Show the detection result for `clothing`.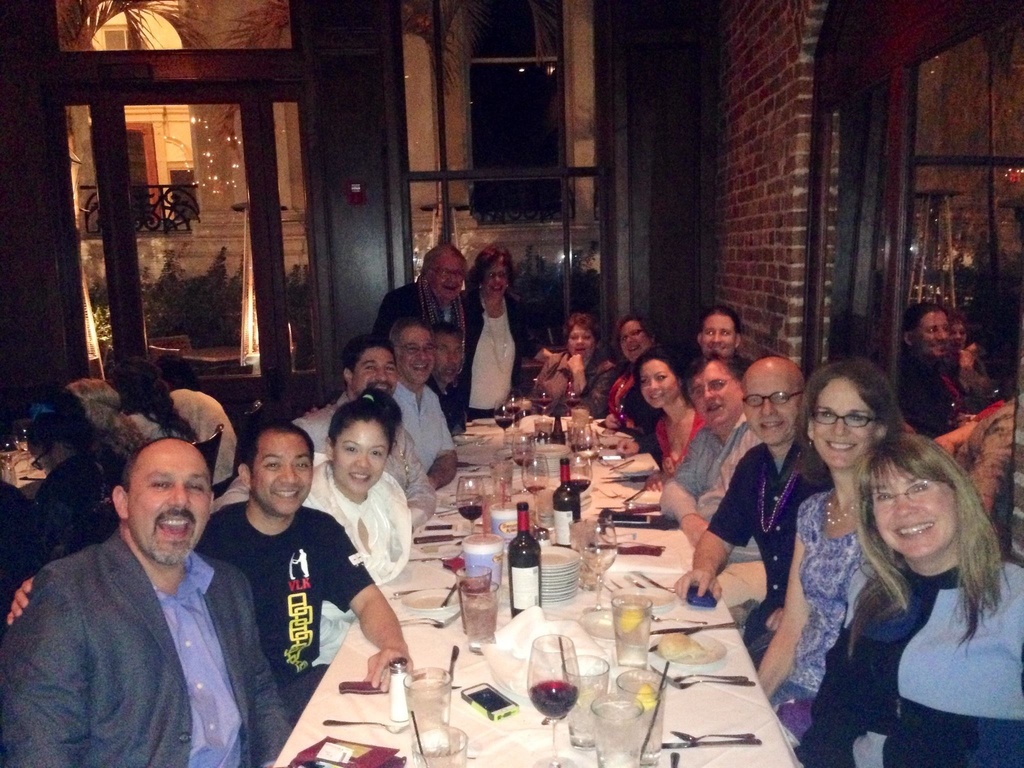
crop(131, 406, 195, 445).
